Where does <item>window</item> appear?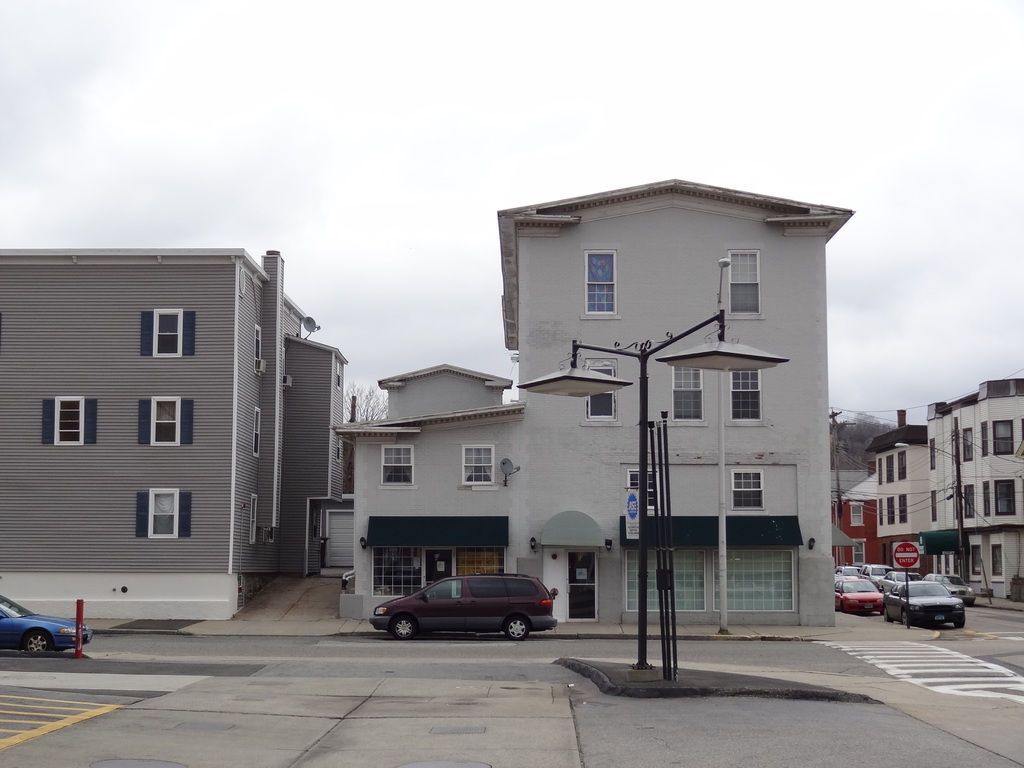
Appears at locate(890, 495, 893, 526).
